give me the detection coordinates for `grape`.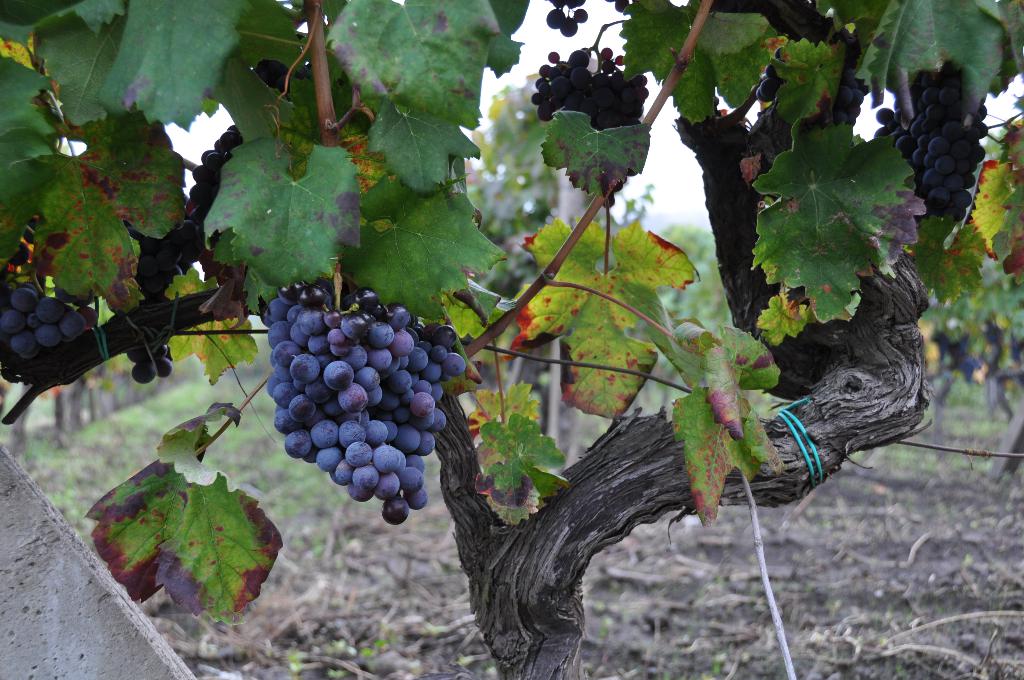
[761, 81, 776, 97].
